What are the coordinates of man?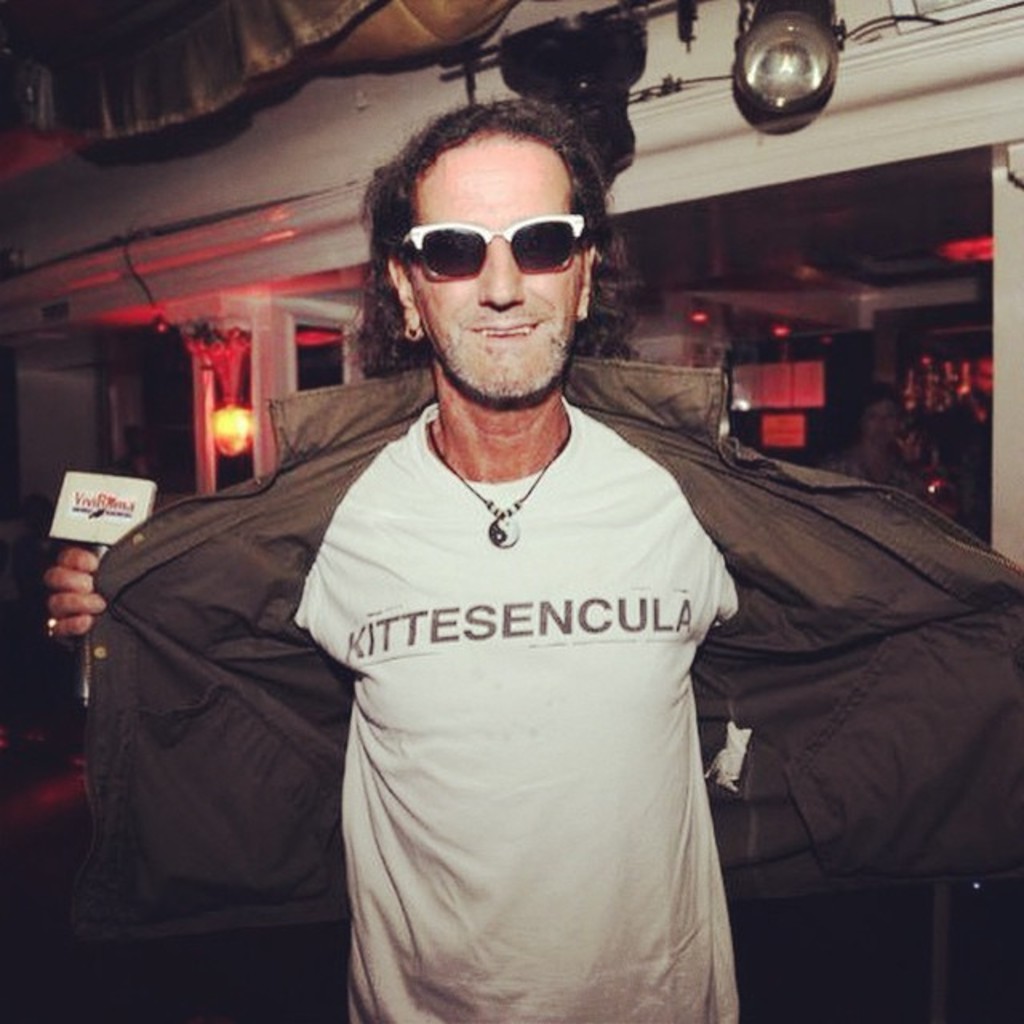
select_region(45, 85, 1022, 1022).
